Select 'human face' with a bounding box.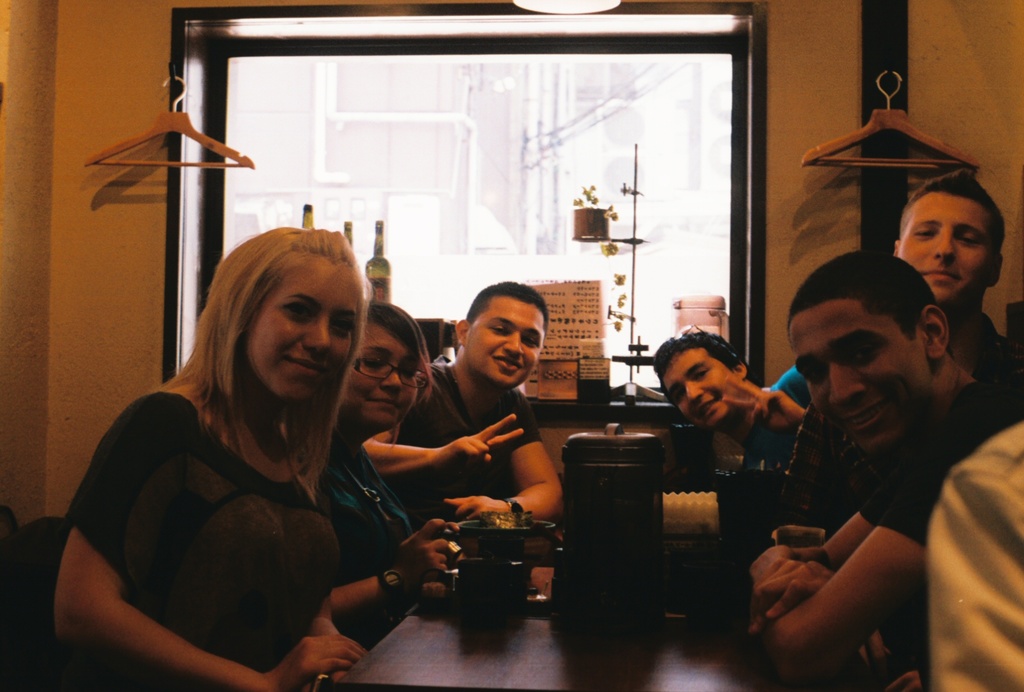
select_region(245, 263, 358, 400).
